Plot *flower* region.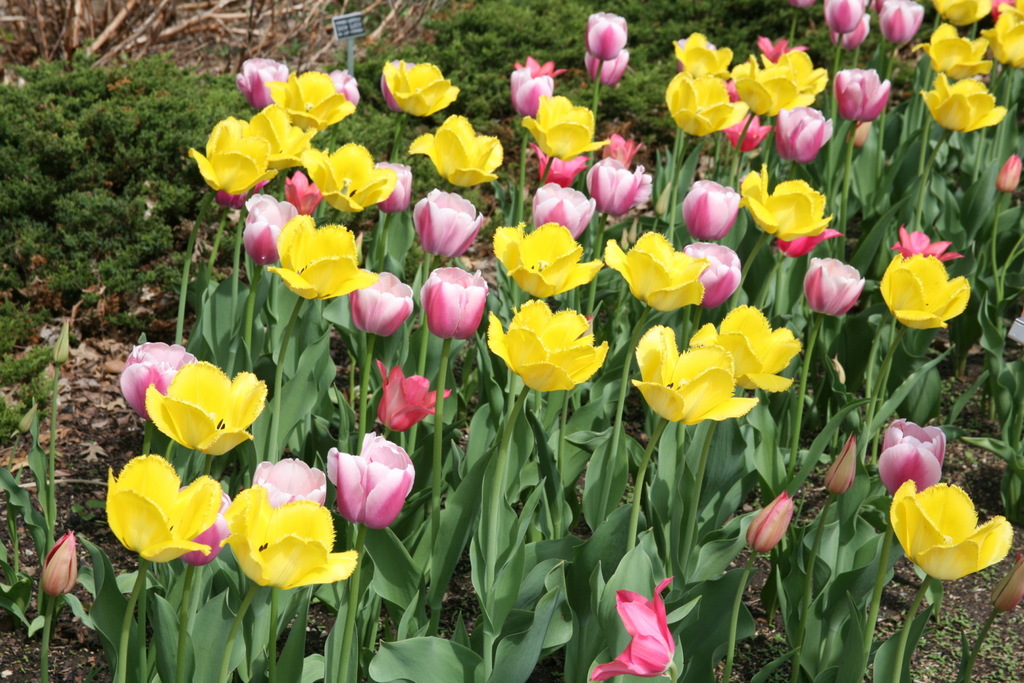
Plotted at select_region(38, 533, 80, 600).
